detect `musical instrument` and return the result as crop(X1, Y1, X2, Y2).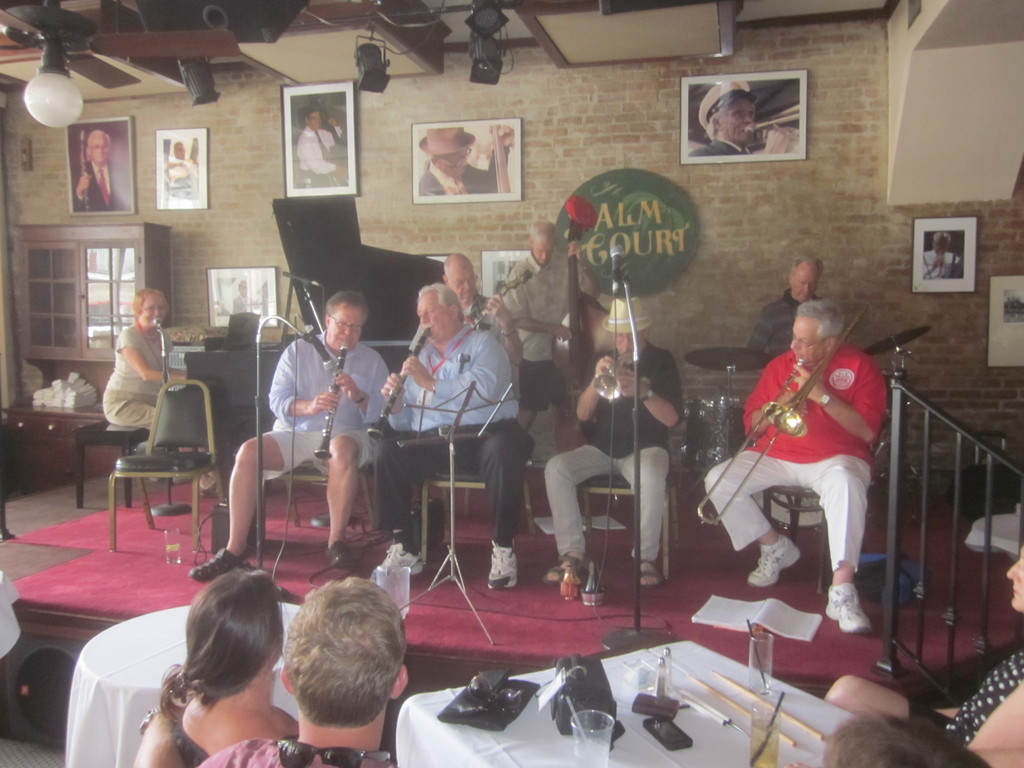
crop(680, 339, 783, 373).
